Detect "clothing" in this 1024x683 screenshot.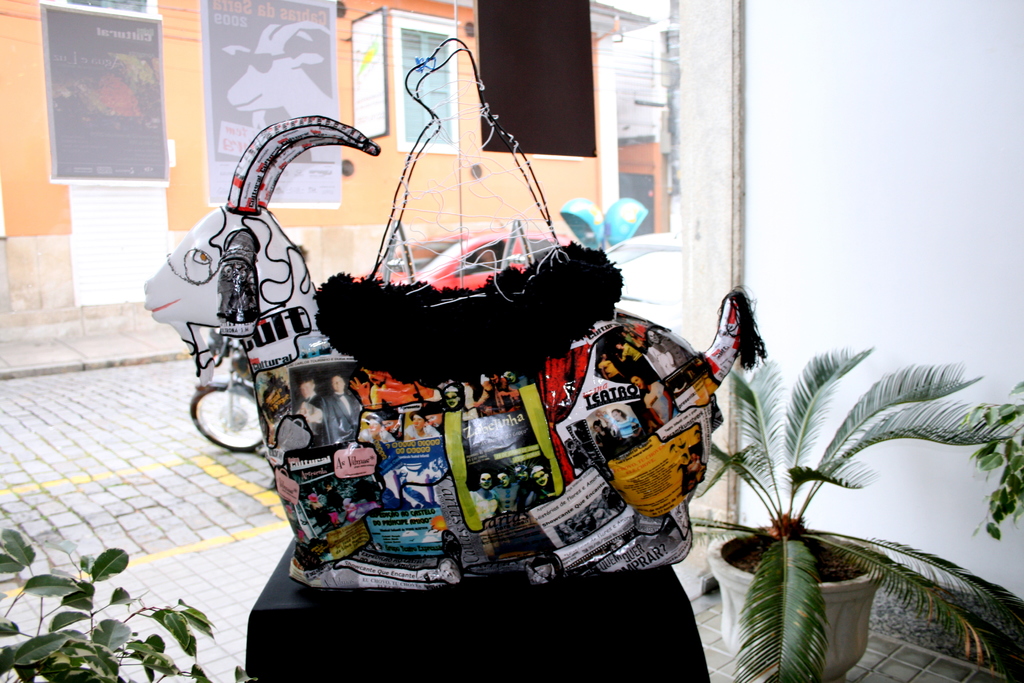
Detection: 326, 393, 360, 431.
